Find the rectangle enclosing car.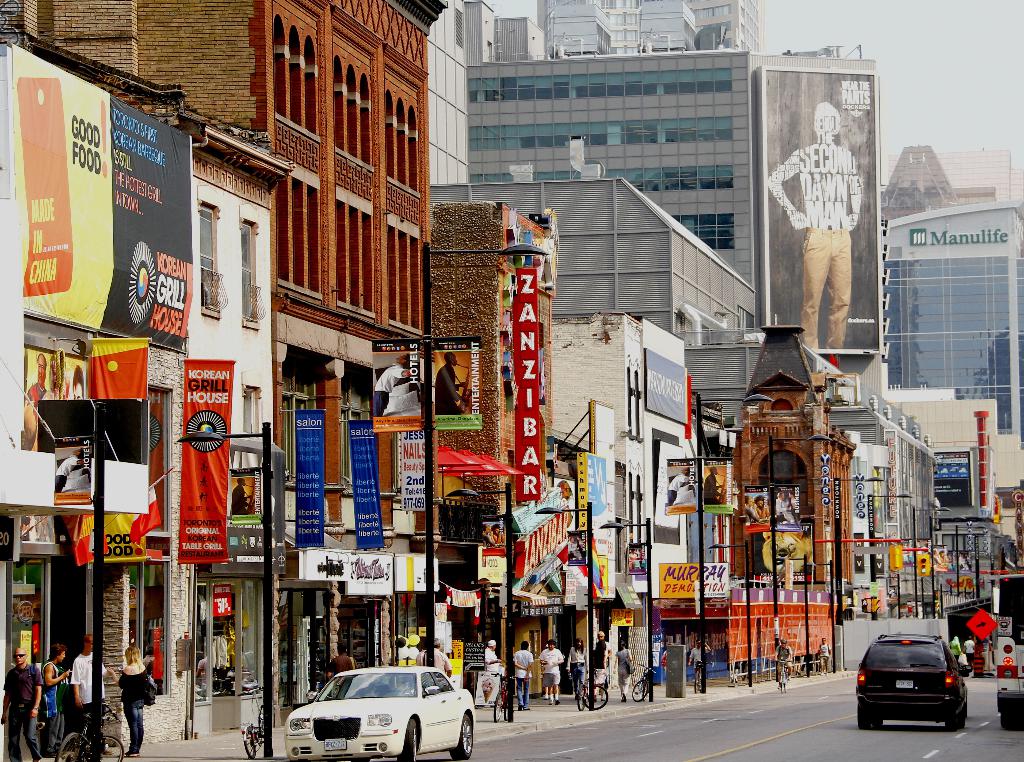
[856,633,970,731].
